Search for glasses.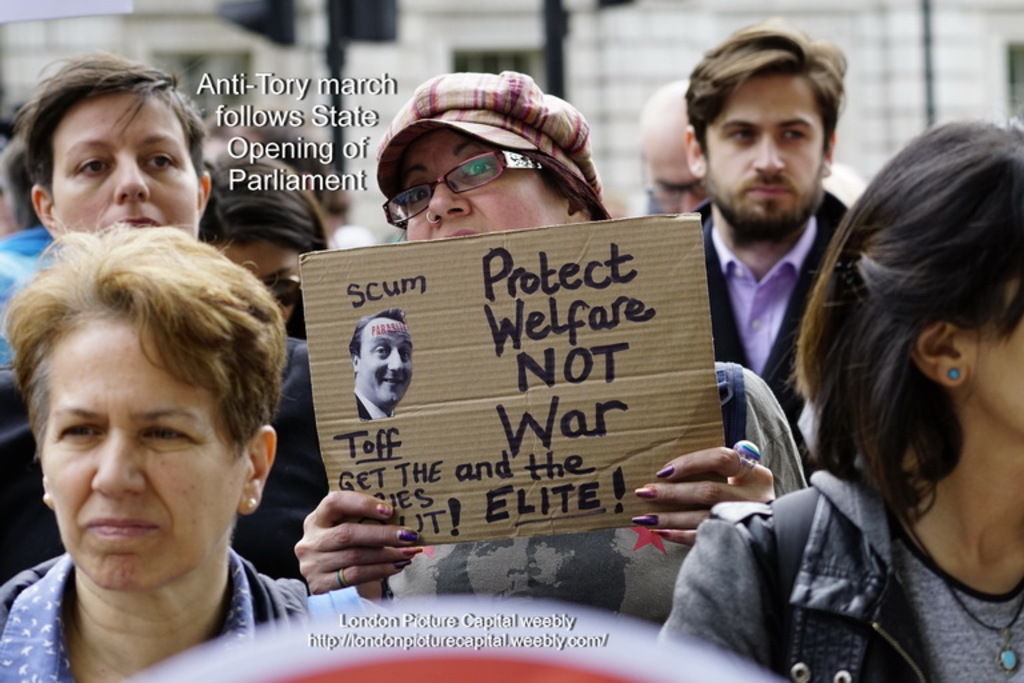
Found at 364, 139, 596, 209.
